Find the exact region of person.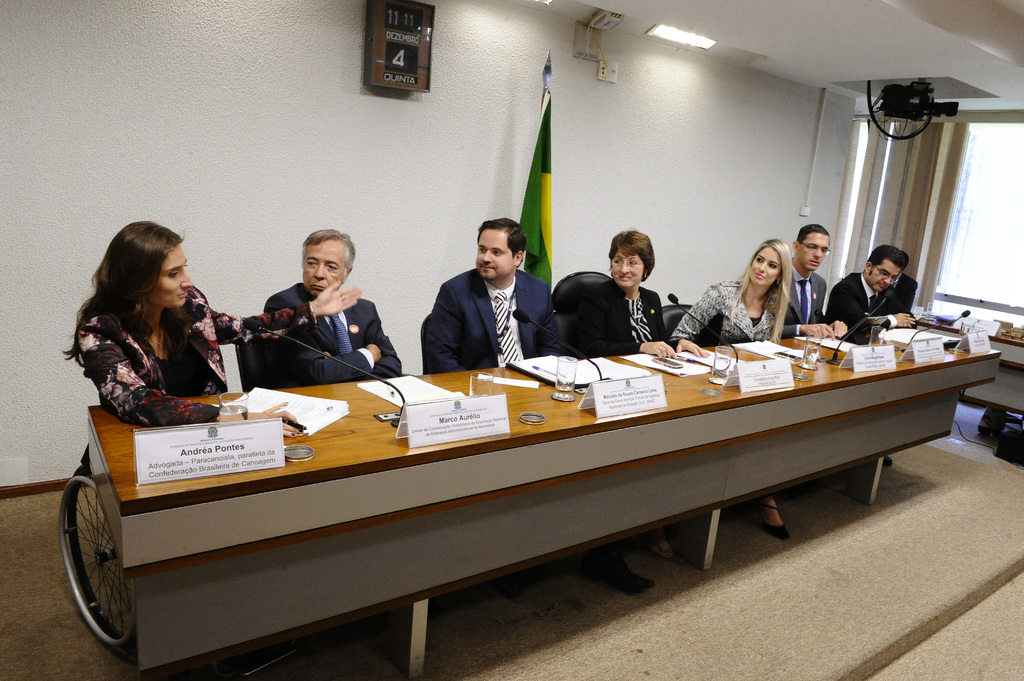
Exact region: region(569, 224, 708, 365).
